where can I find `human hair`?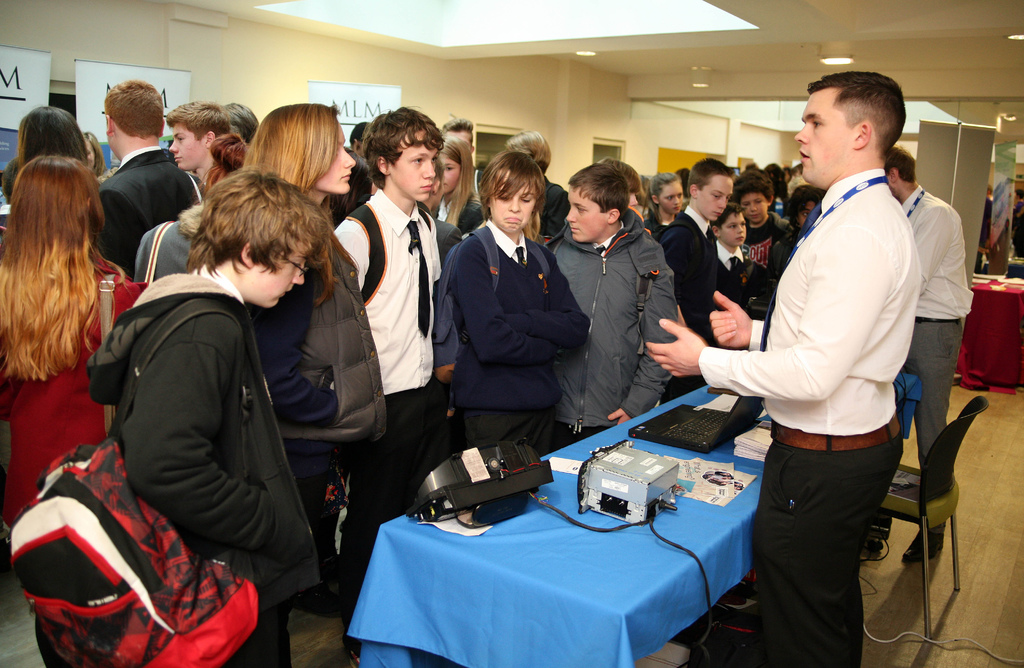
You can find it at 746, 161, 760, 172.
